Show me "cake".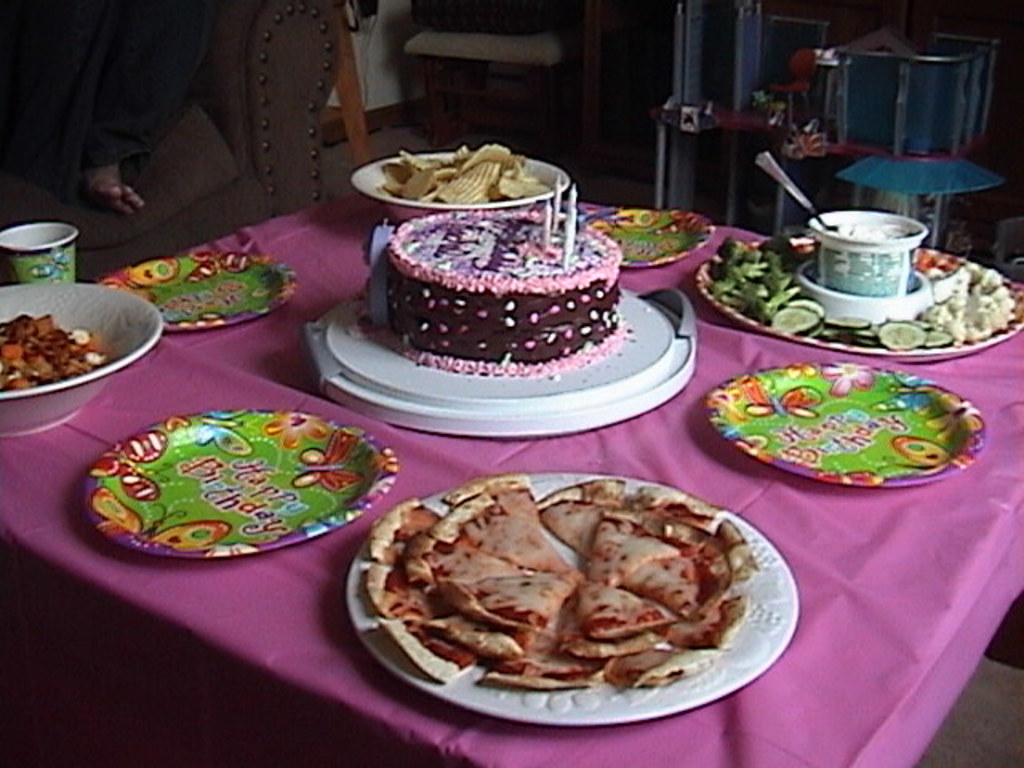
"cake" is here: locate(347, 200, 627, 382).
